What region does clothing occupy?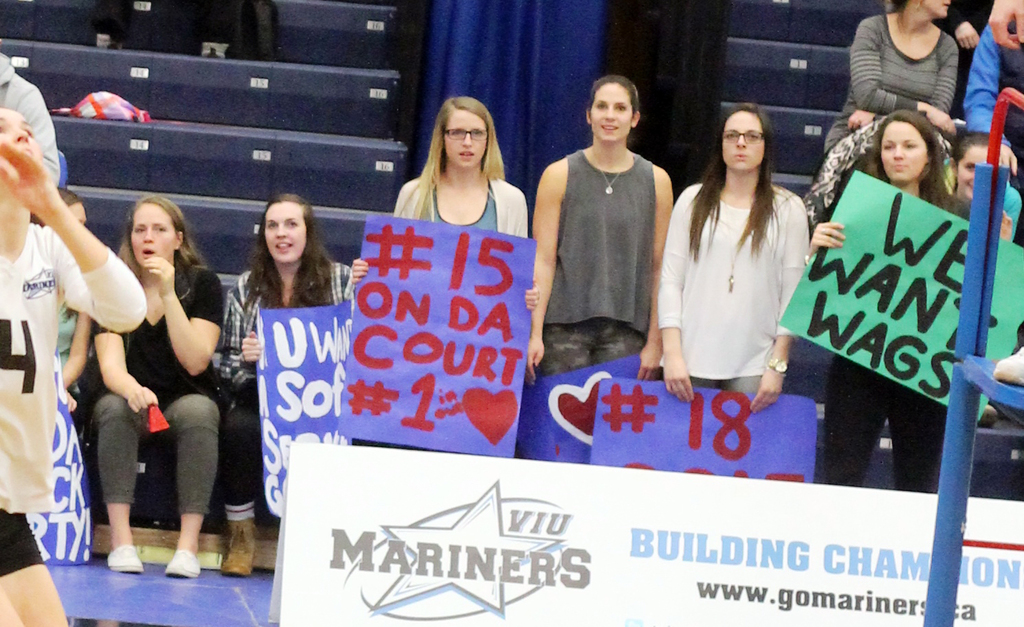
crop(390, 161, 535, 236).
